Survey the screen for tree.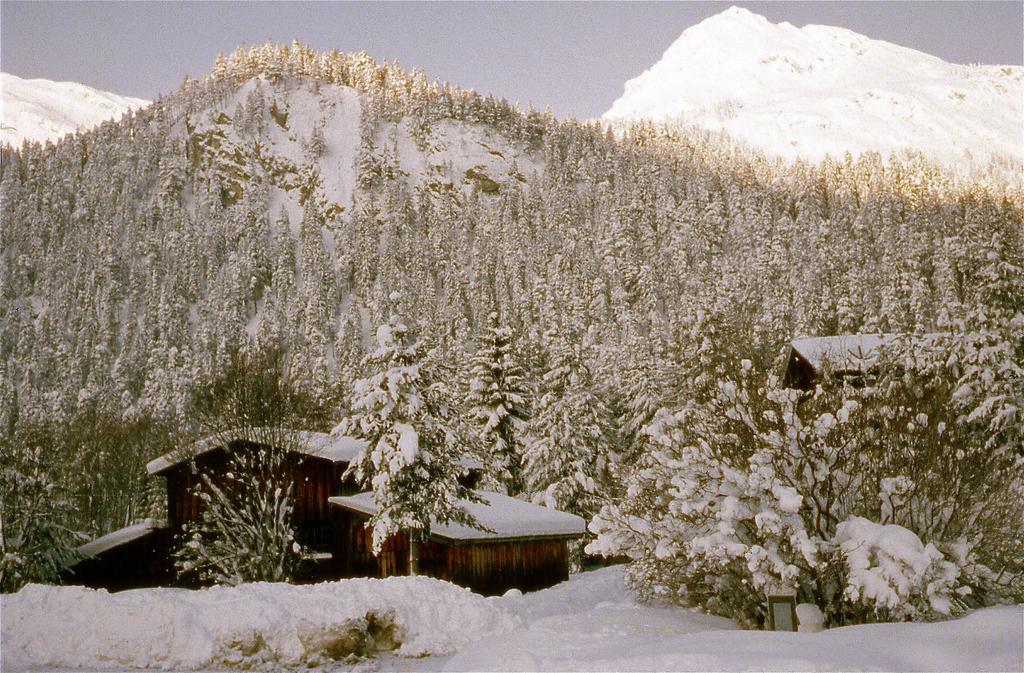
Survey found: Rect(344, 204, 373, 279).
